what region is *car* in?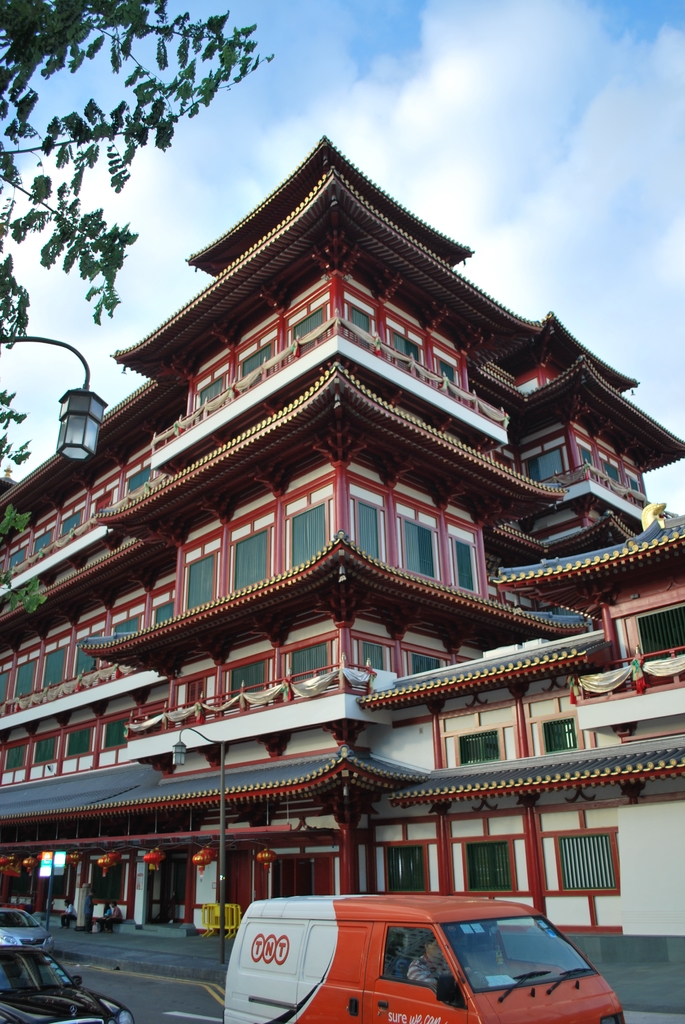
[x1=0, y1=943, x2=134, y2=1023].
